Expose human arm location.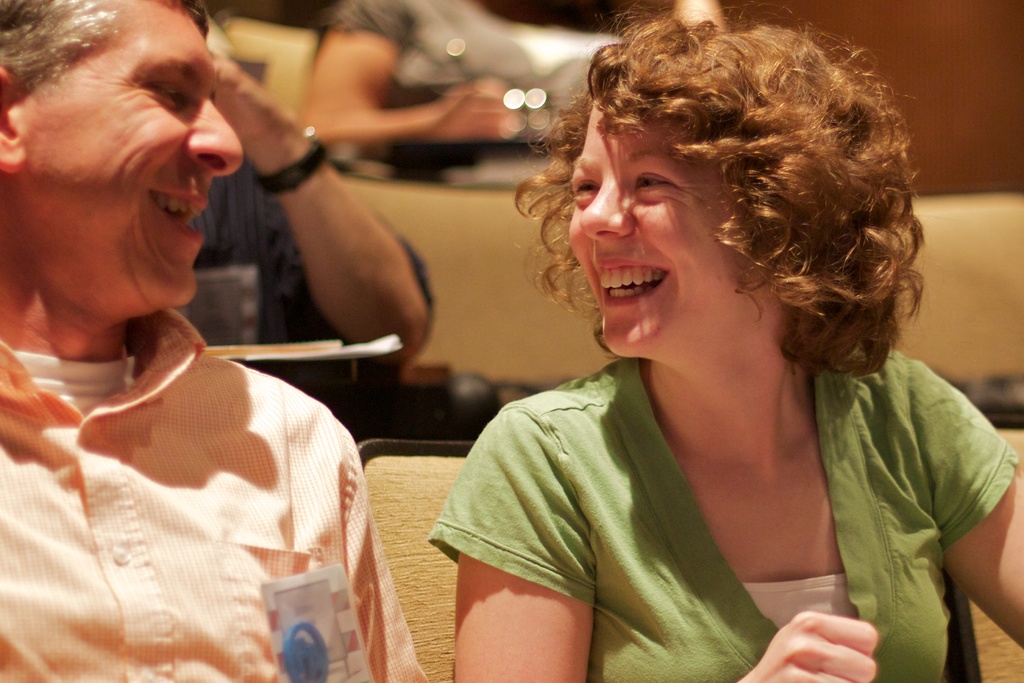
Exposed at x1=303 y1=0 x2=530 y2=136.
